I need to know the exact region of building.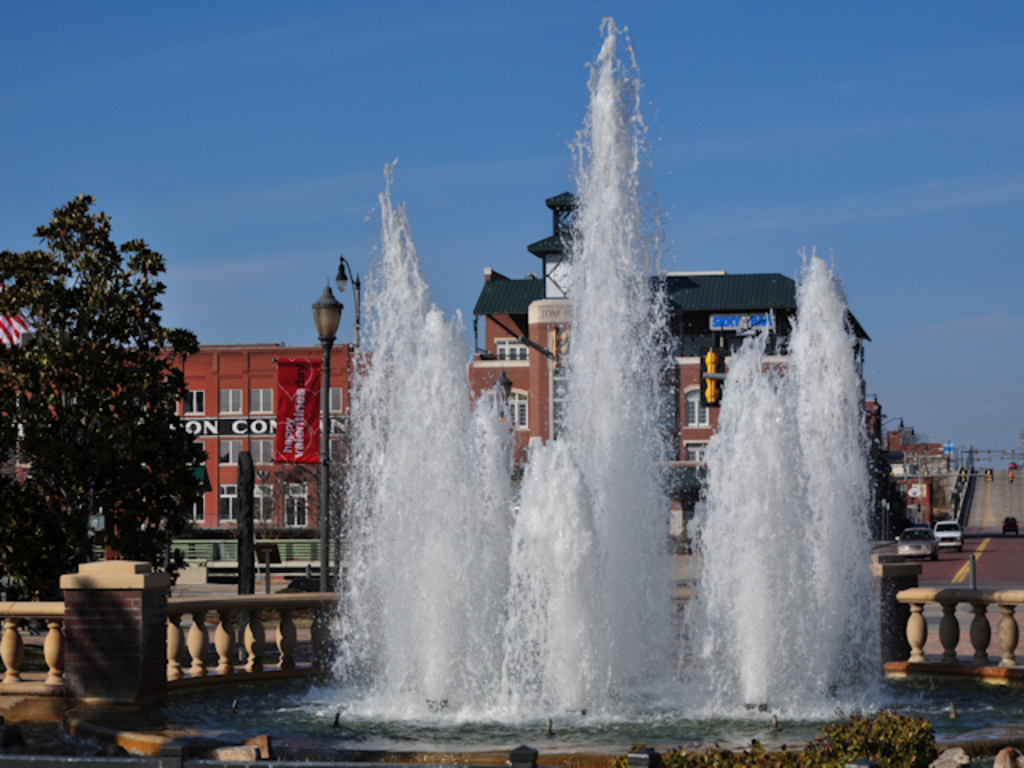
Region: (0, 344, 354, 549).
